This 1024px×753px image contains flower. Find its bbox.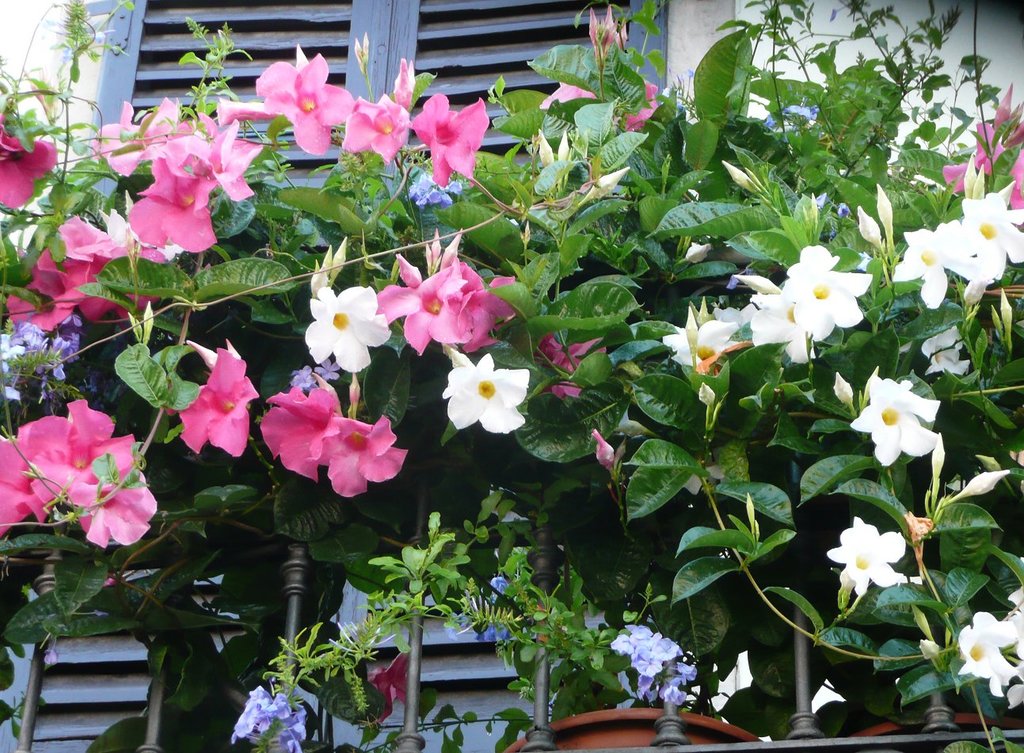
bbox(255, 51, 362, 164).
